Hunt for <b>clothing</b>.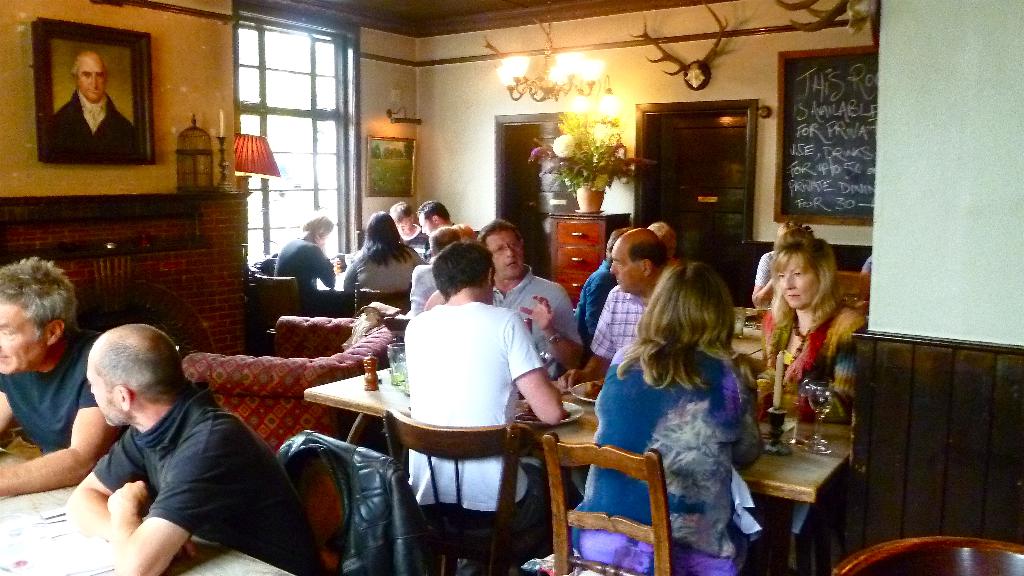
Hunted down at x1=256, y1=228, x2=348, y2=308.
